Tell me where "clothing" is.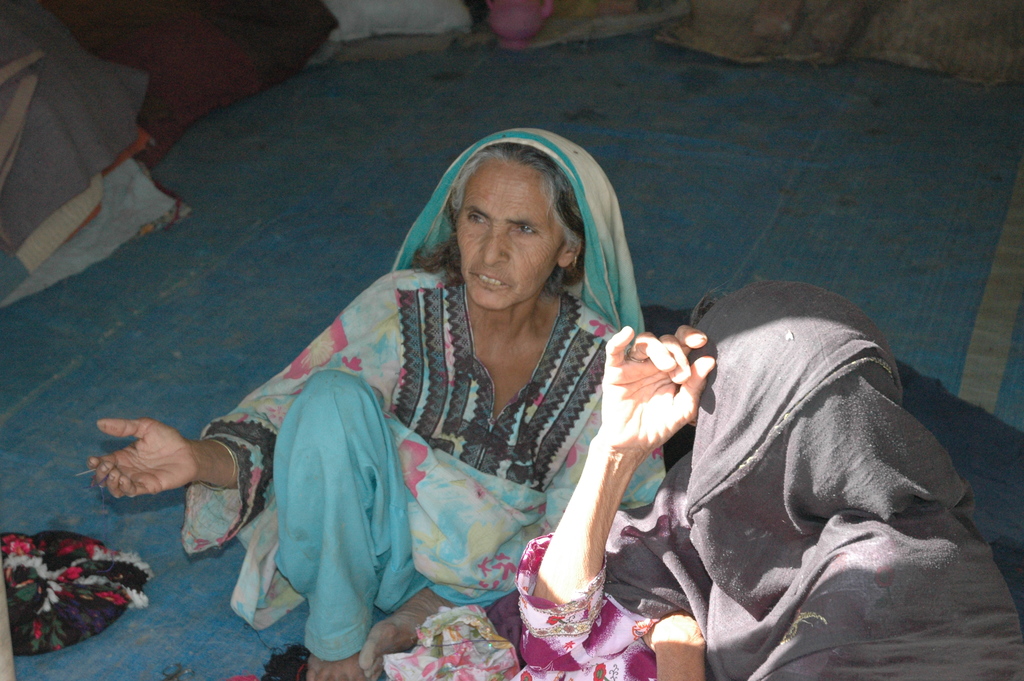
"clothing" is at [384, 277, 1023, 680].
